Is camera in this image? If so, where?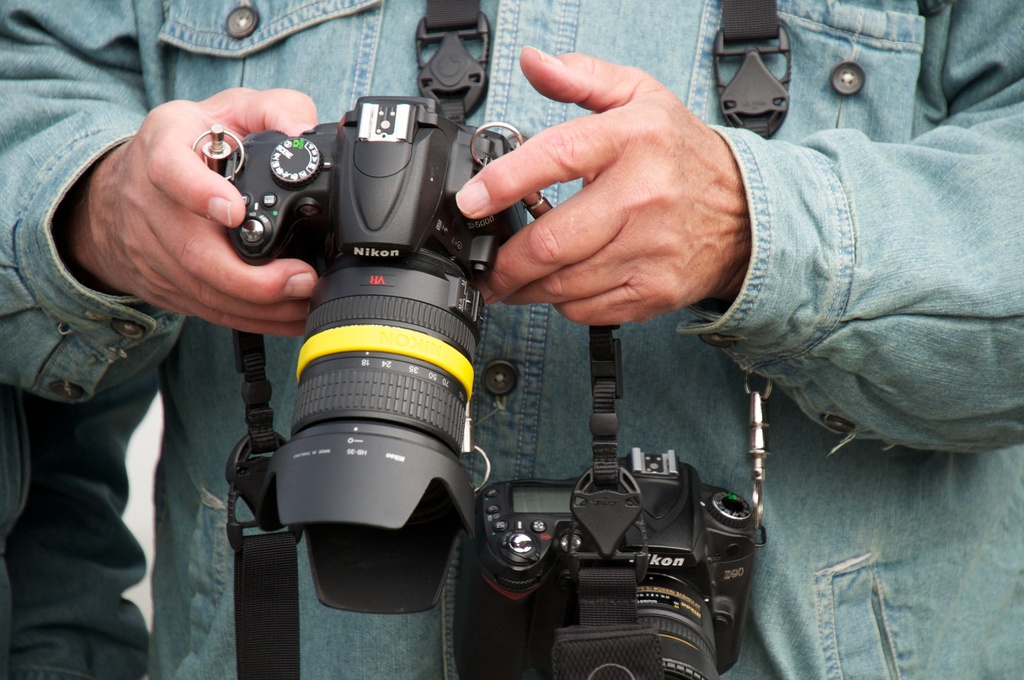
Yes, at [474, 451, 772, 679].
